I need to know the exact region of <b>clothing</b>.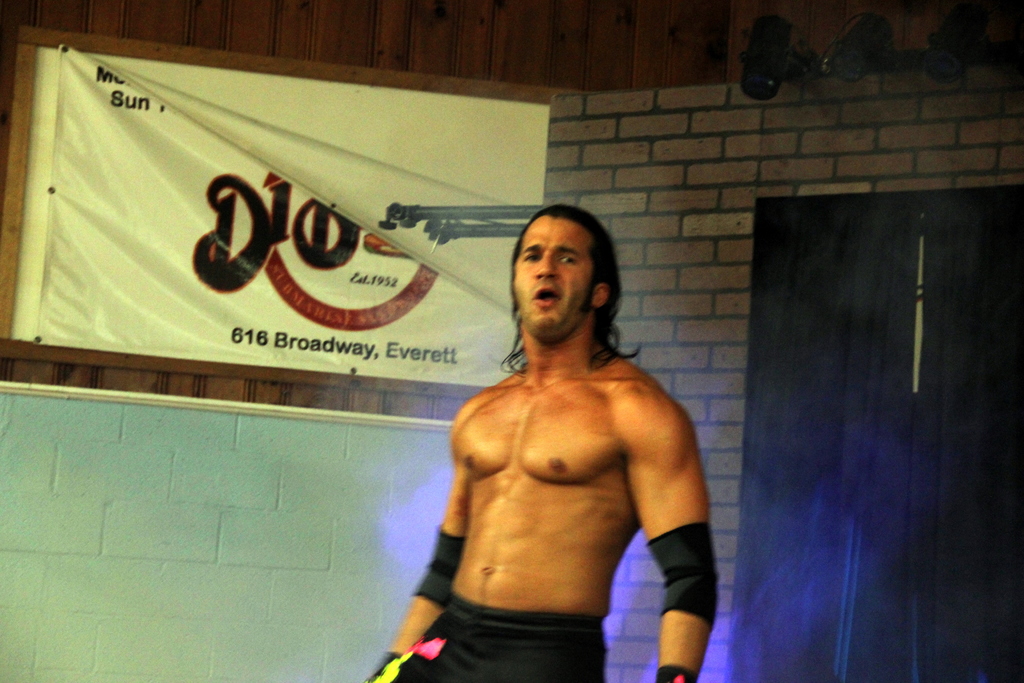
Region: Rect(360, 583, 611, 682).
